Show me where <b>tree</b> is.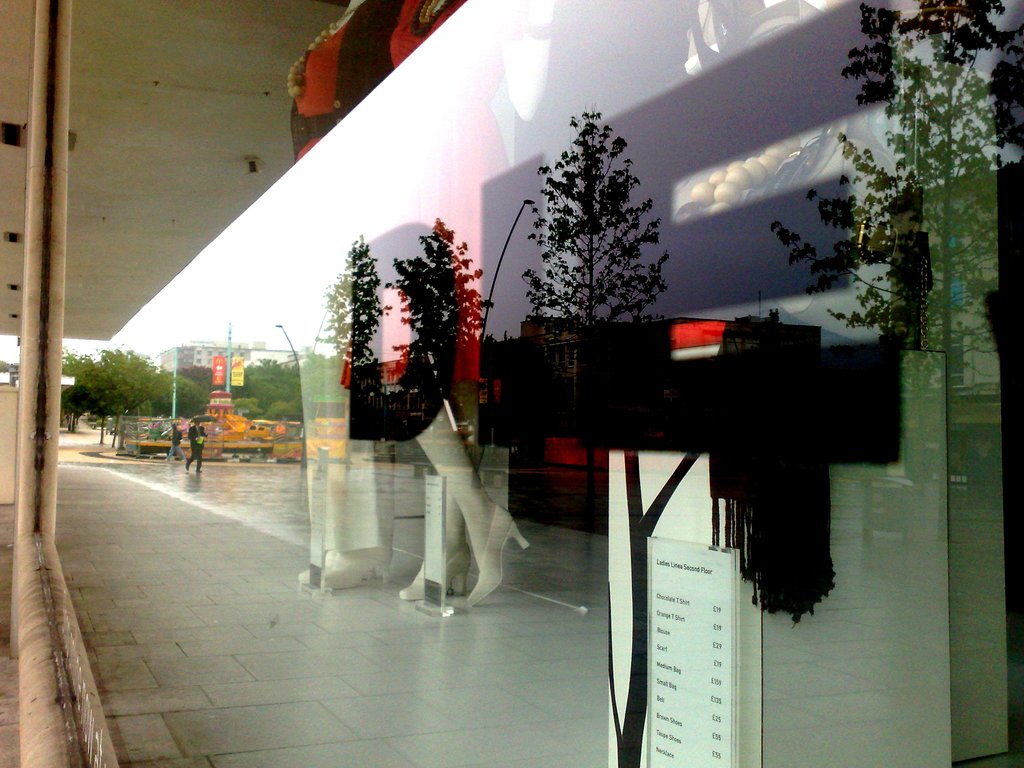
<b>tree</b> is at left=749, top=0, right=1009, bottom=522.
